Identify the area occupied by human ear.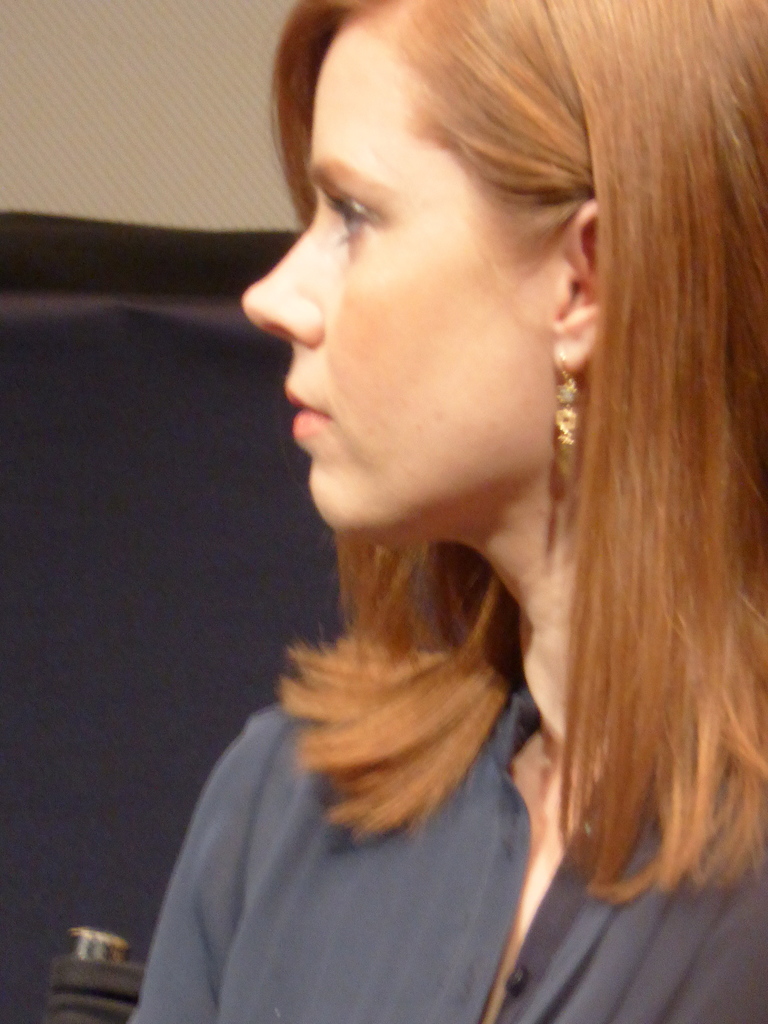
Area: 548/195/605/376.
